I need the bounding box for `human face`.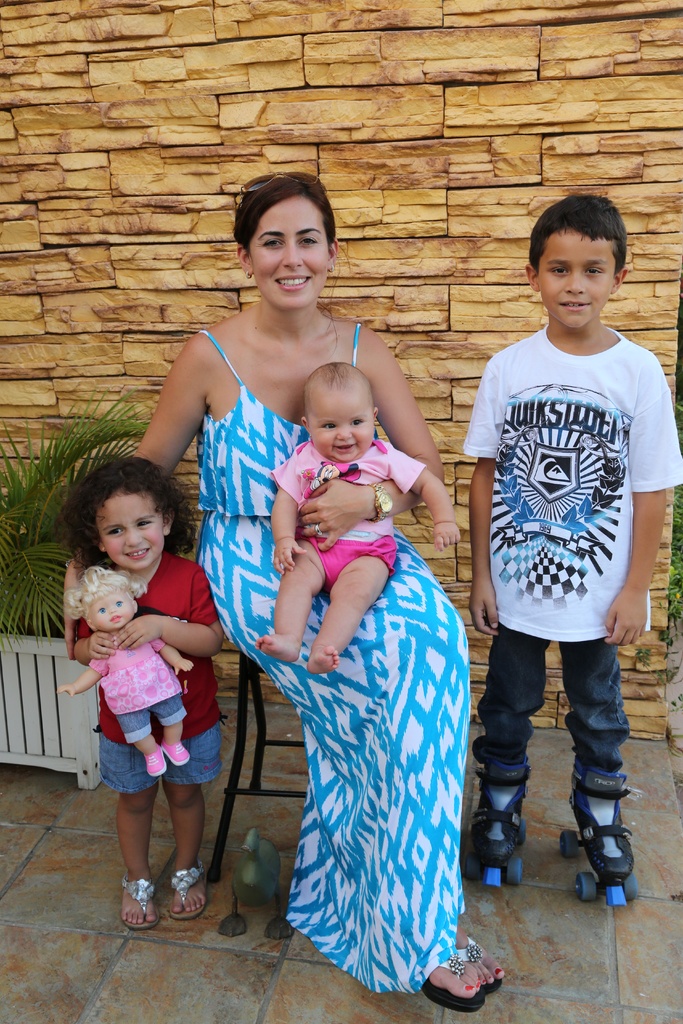
Here it is: 248 204 324 316.
